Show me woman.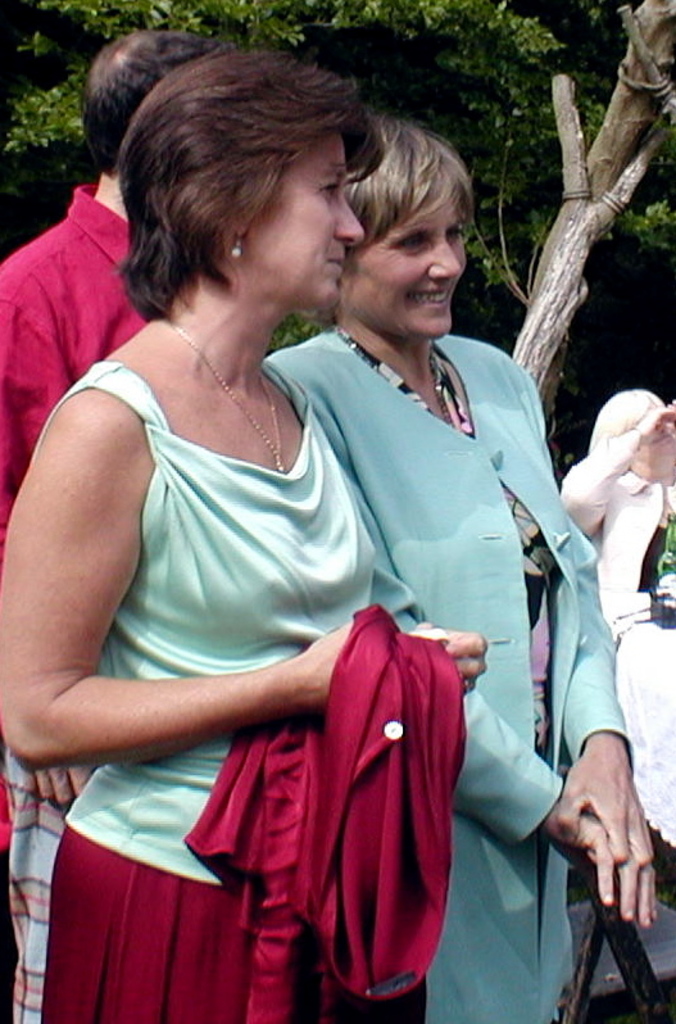
woman is here: 0,35,495,1023.
